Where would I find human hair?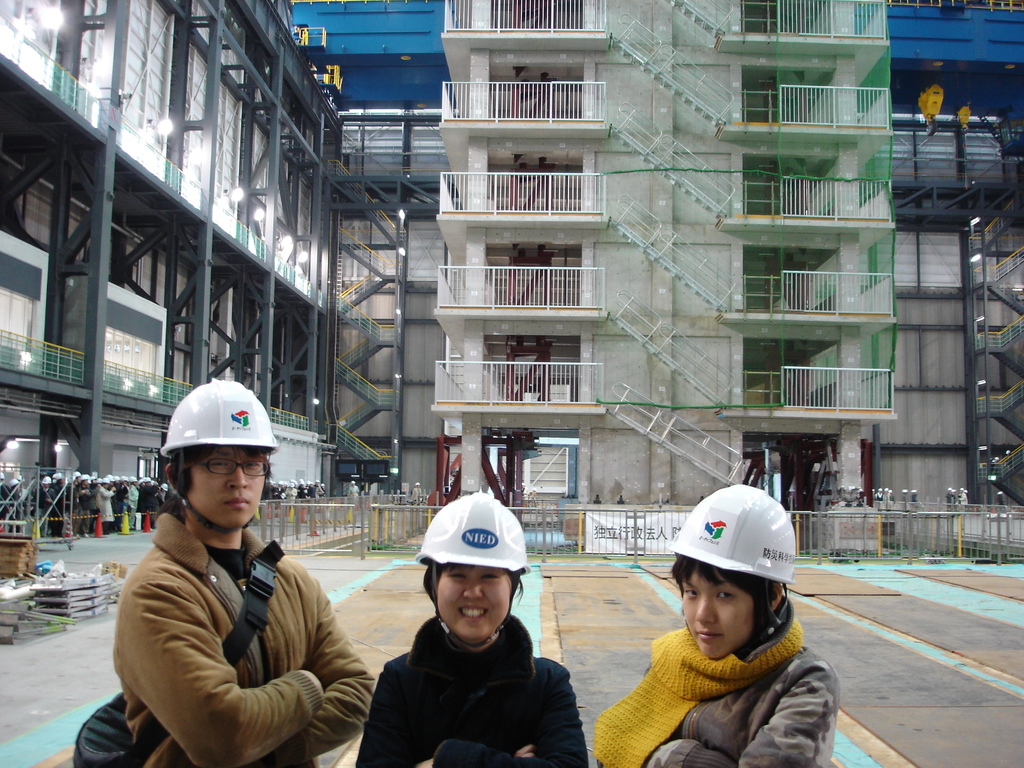
At [171,444,275,492].
